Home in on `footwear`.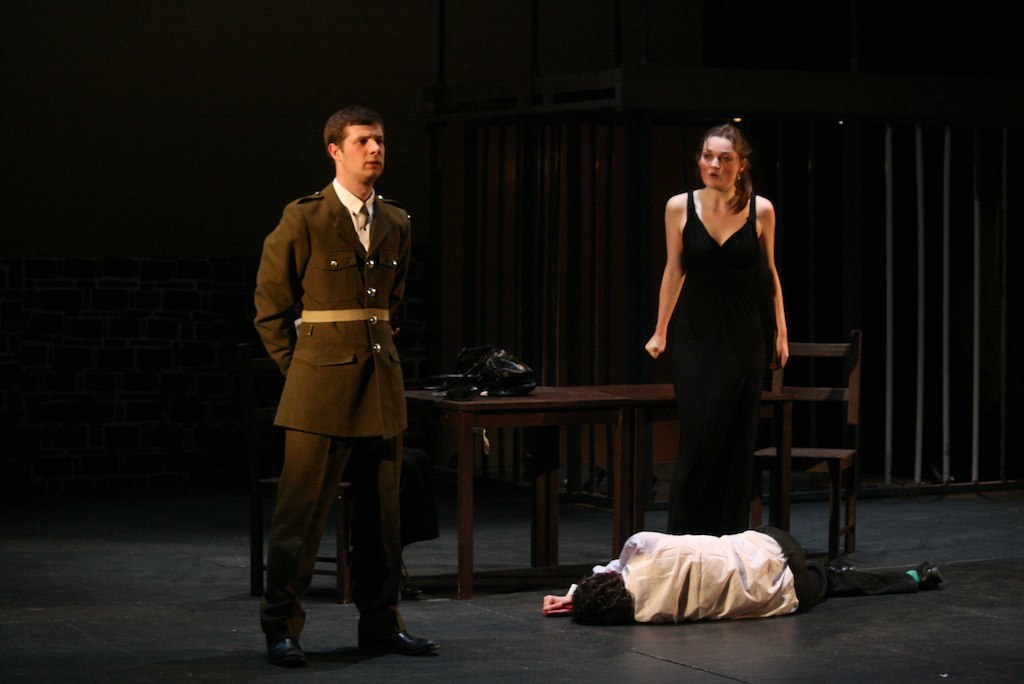
Homed in at (273,637,307,671).
